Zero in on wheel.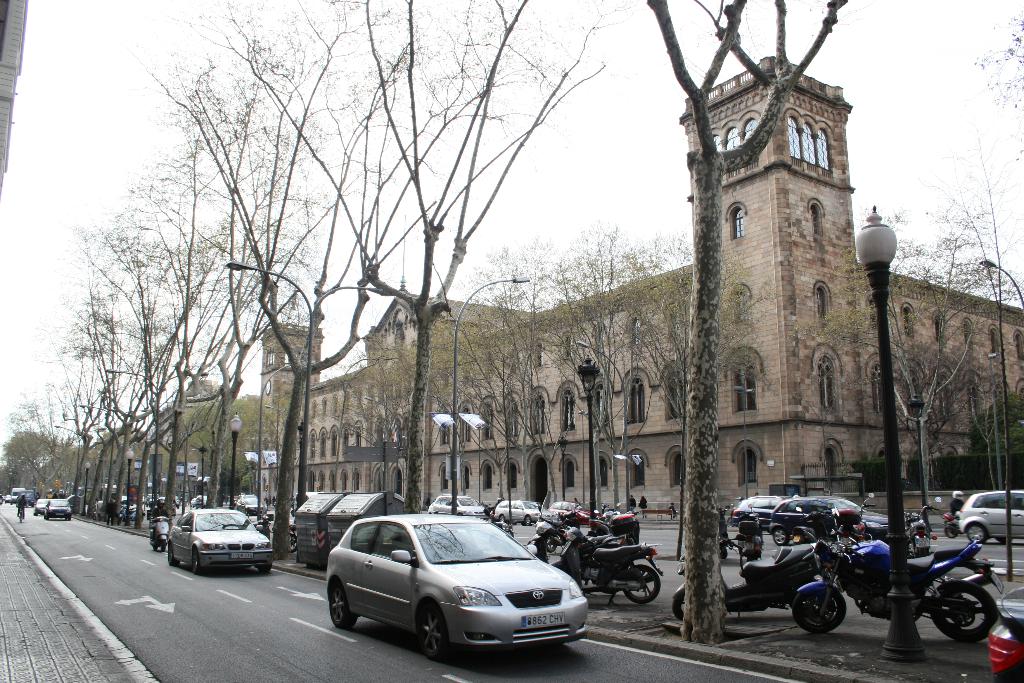
Zeroed in: Rect(996, 535, 1011, 546).
